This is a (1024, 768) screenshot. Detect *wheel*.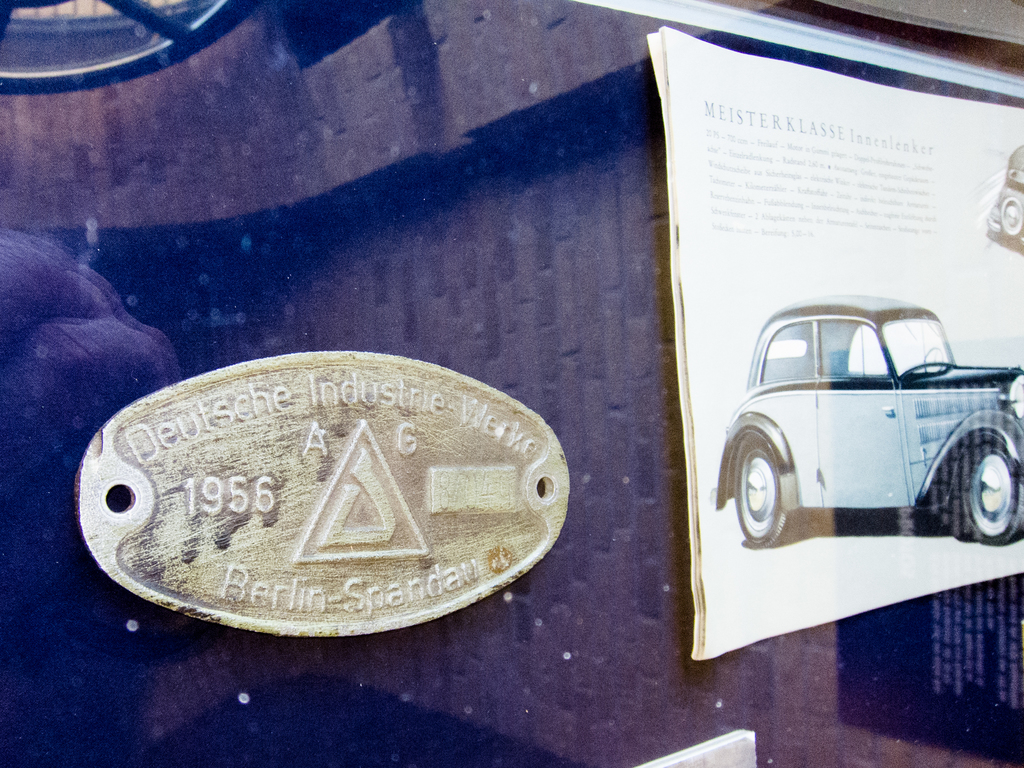
select_region(937, 442, 1007, 556).
